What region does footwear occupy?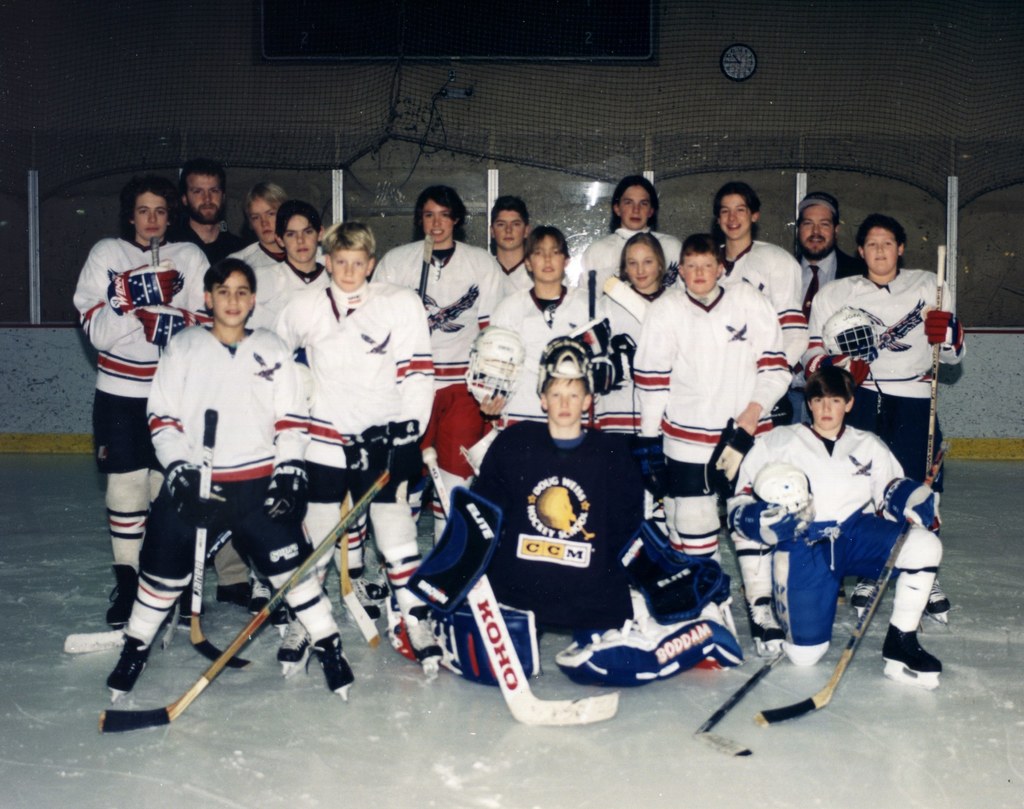
left=849, top=581, right=881, bottom=614.
